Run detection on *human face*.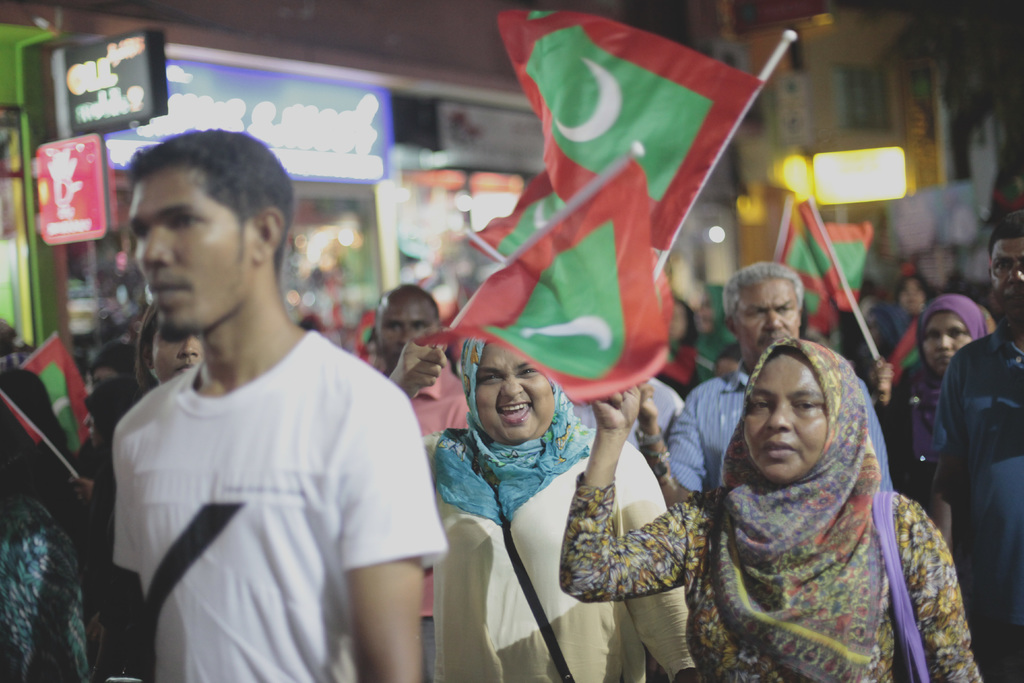
Result: x1=150, y1=329, x2=202, y2=383.
